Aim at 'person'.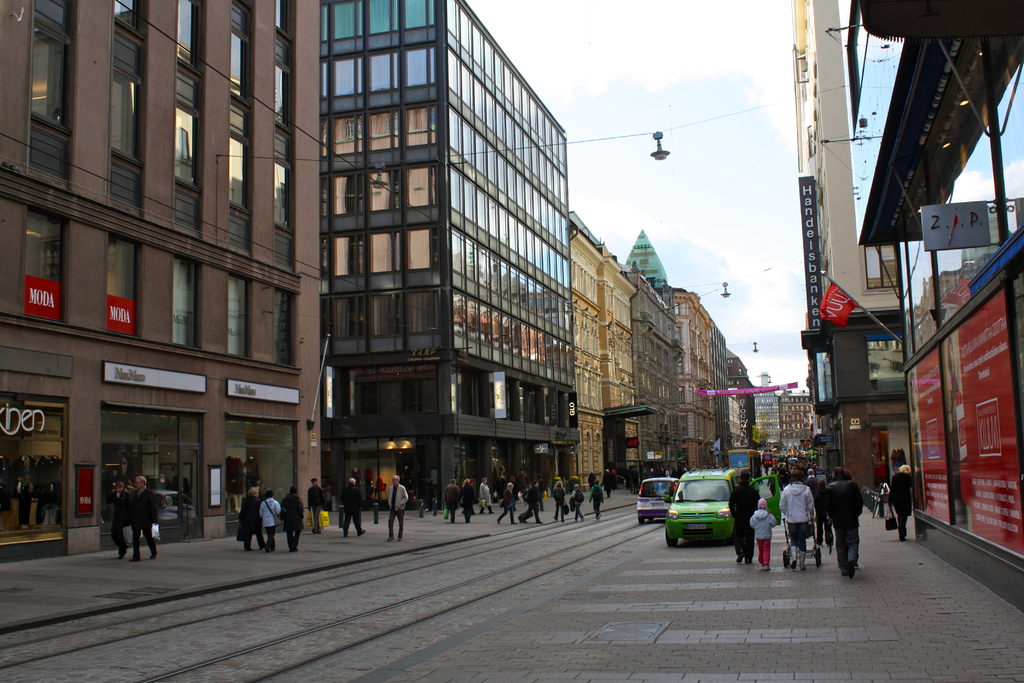
Aimed at 303/478/327/534.
